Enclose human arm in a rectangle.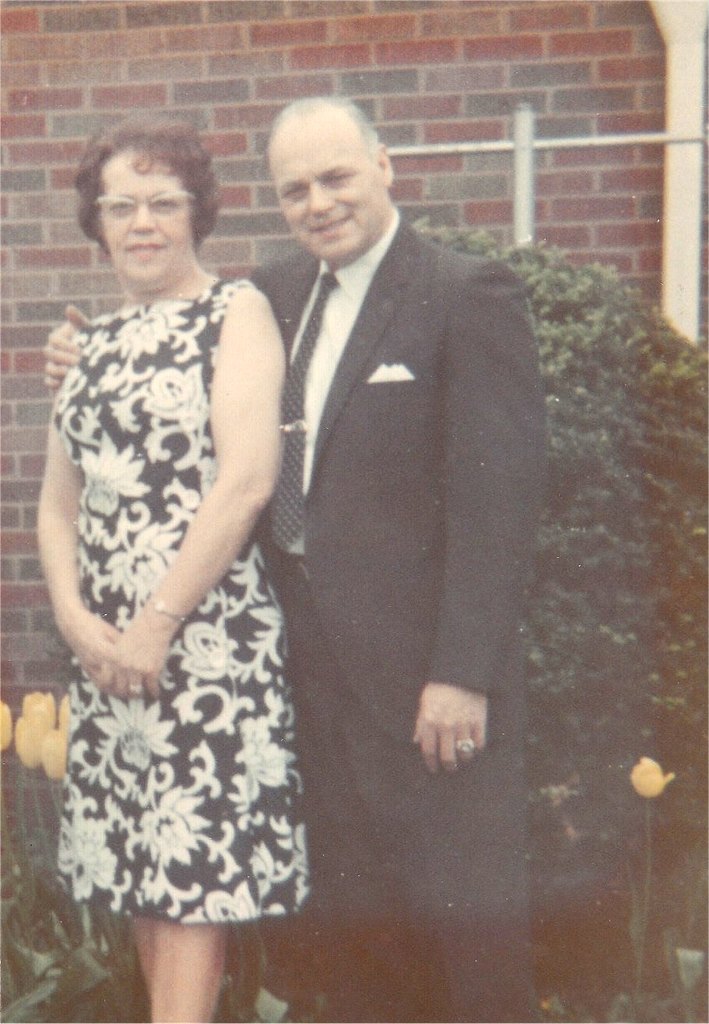
bbox=(403, 251, 539, 781).
